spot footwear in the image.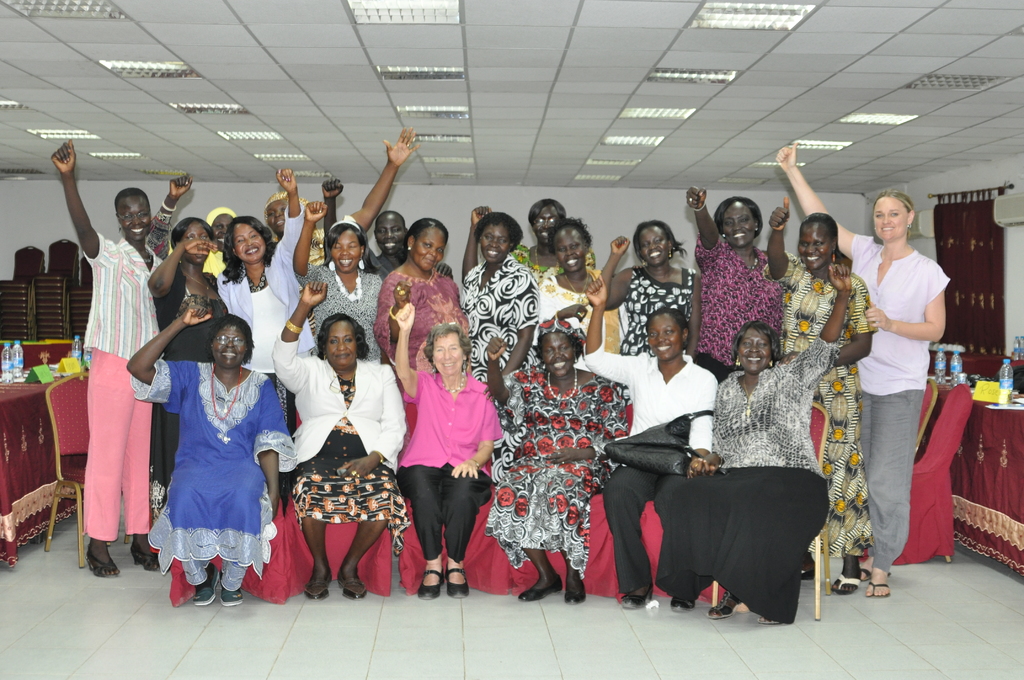
footwear found at <bbox>129, 540, 158, 570</bbox>.
